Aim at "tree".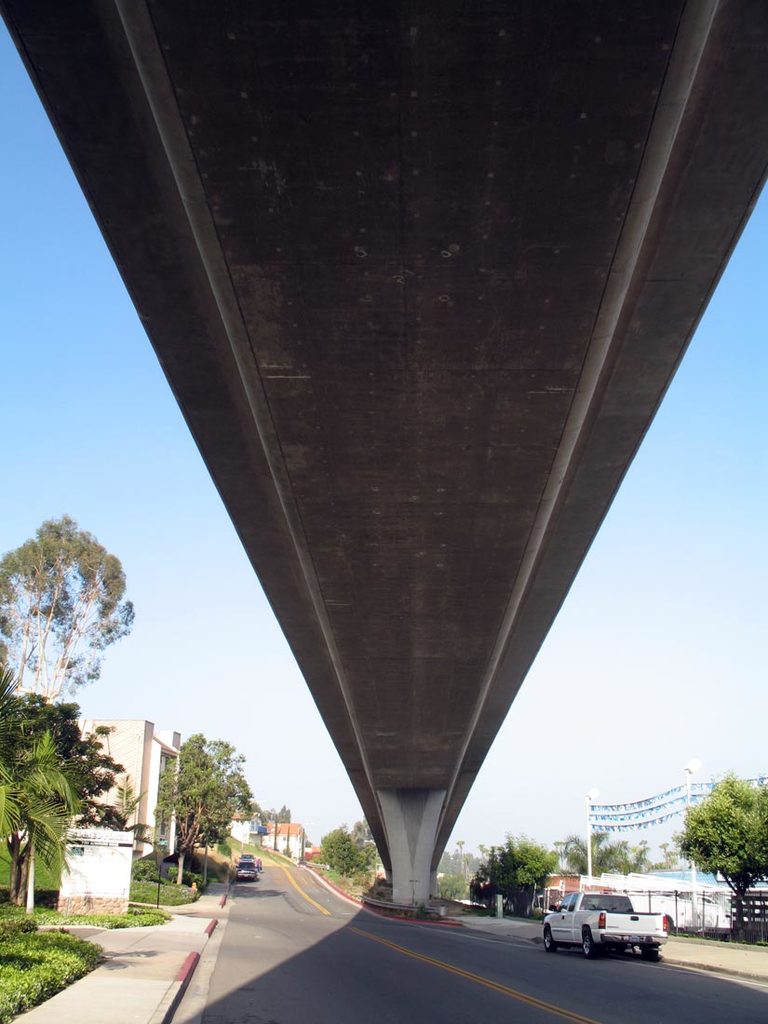
Aimed at <bbox>154, 731, 258, 884</bbox>.
